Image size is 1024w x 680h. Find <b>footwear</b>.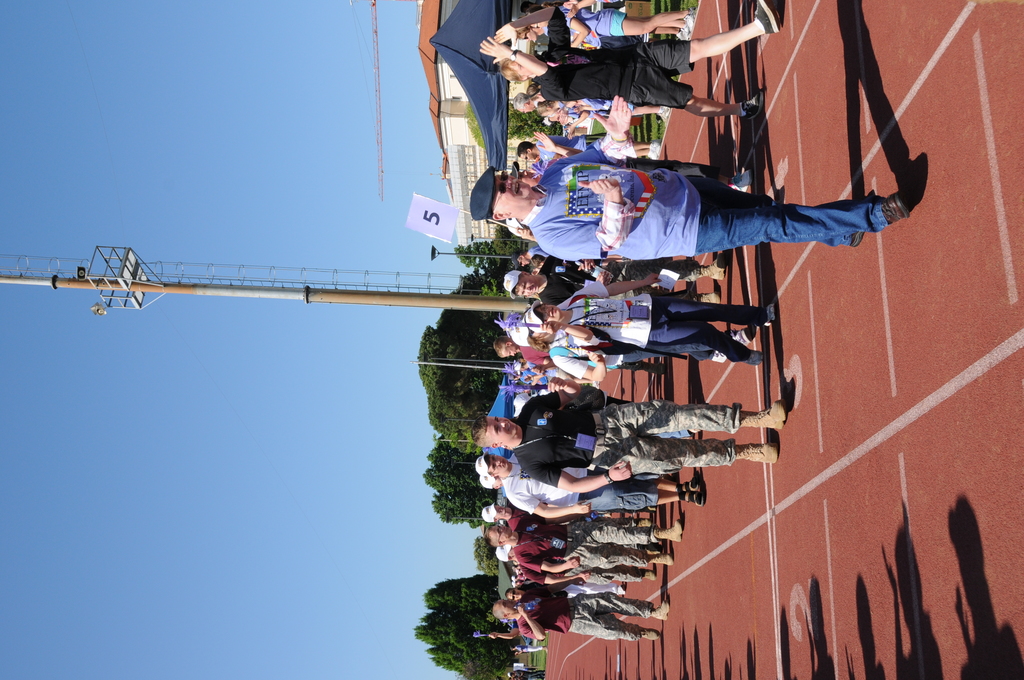
box(651, 553, 671, 565).
